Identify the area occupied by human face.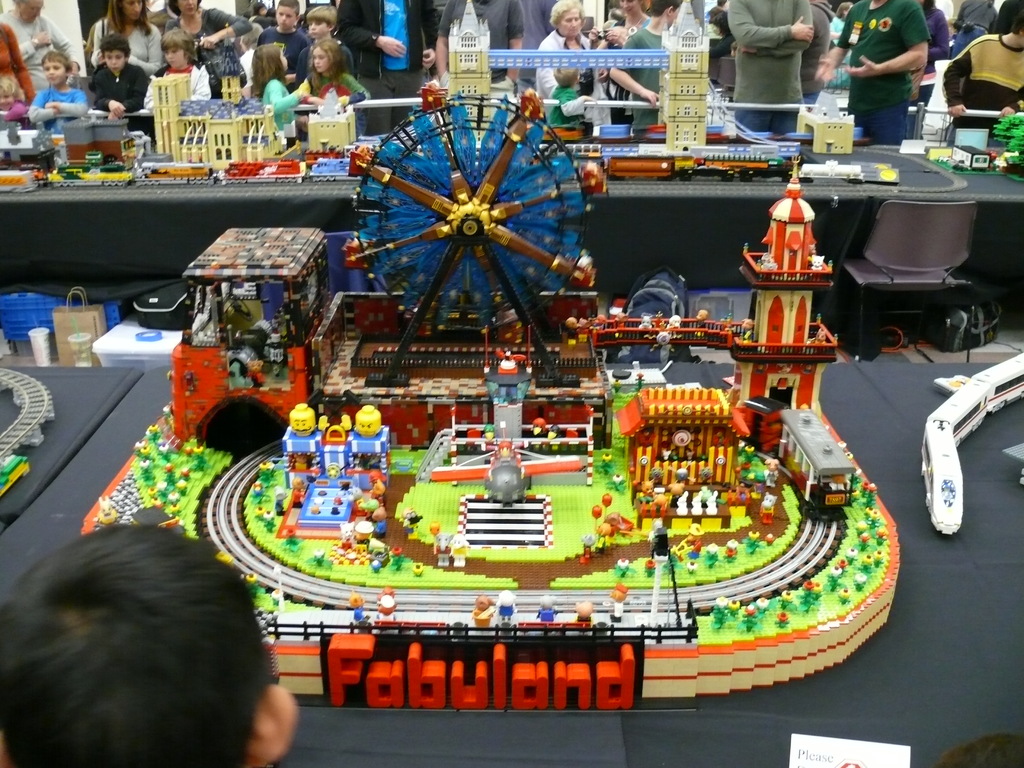
Area: [left=178, top=0, right=199, bottom=13].
